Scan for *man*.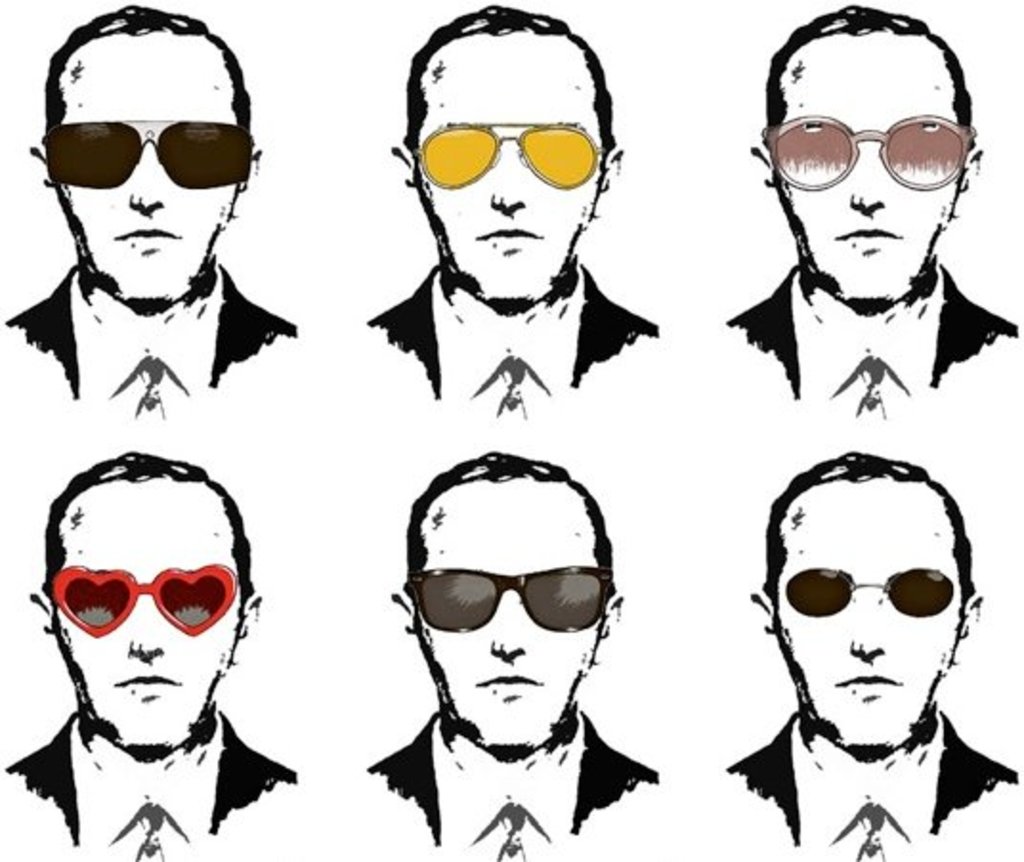
Scan result: <bbox>0, 4, 292, 422</bbox>.
